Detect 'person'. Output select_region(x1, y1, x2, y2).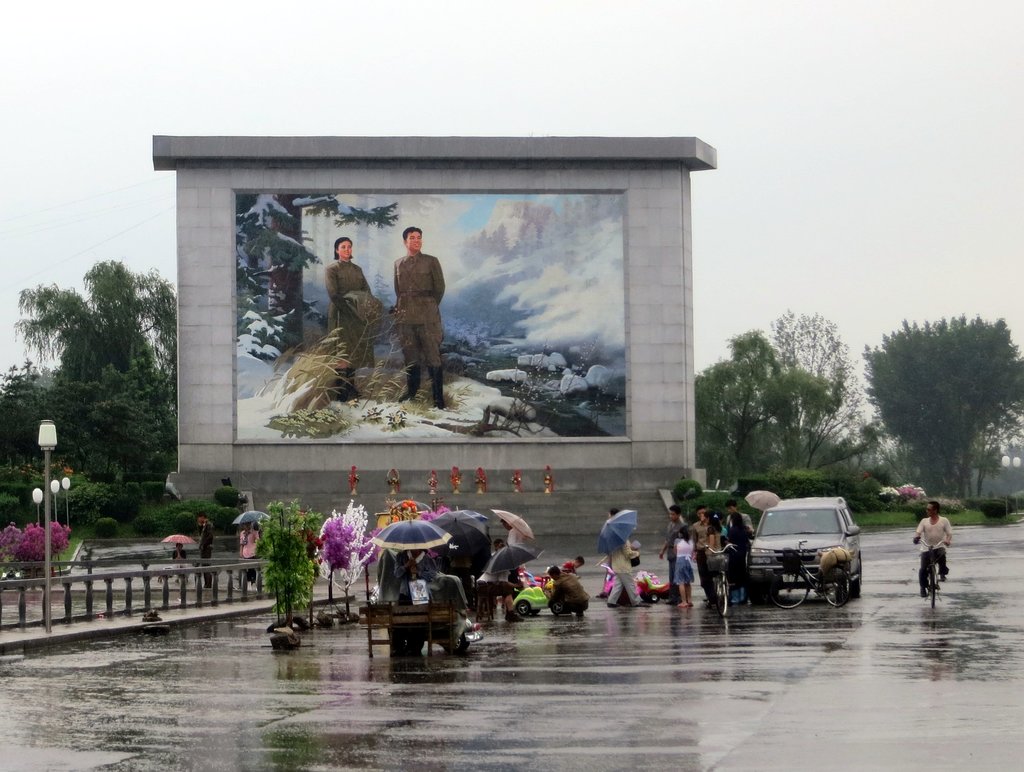
select_region(390, 225, 445, 411).
